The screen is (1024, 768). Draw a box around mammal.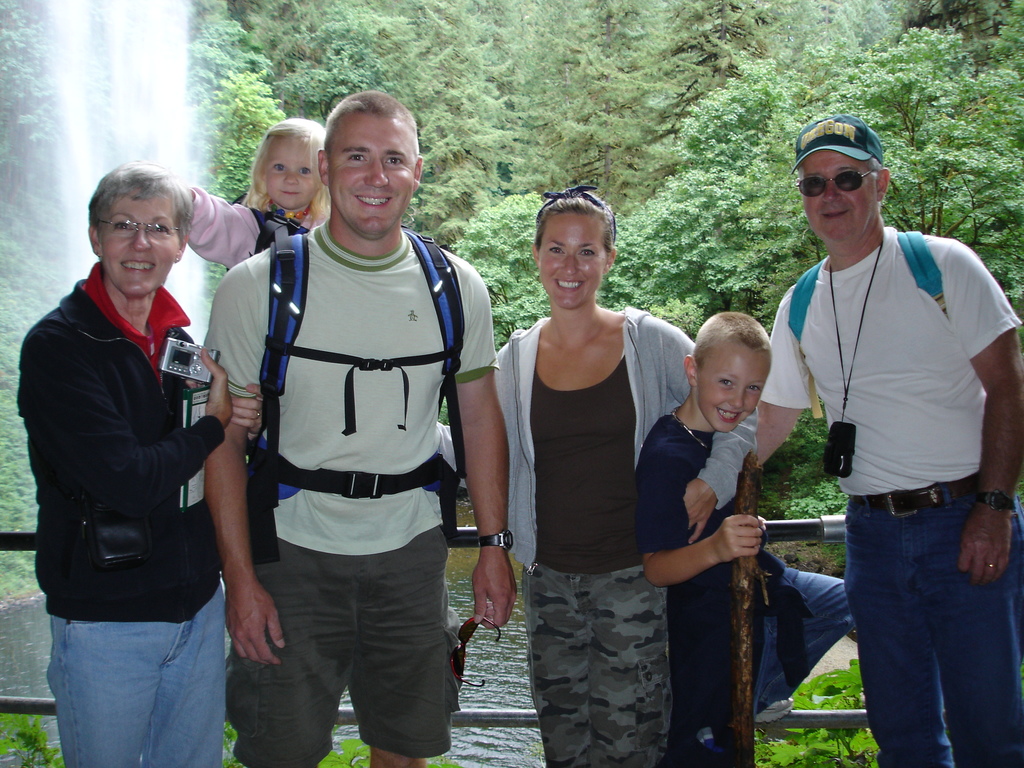
BBox(634, 308, 860, 767).
